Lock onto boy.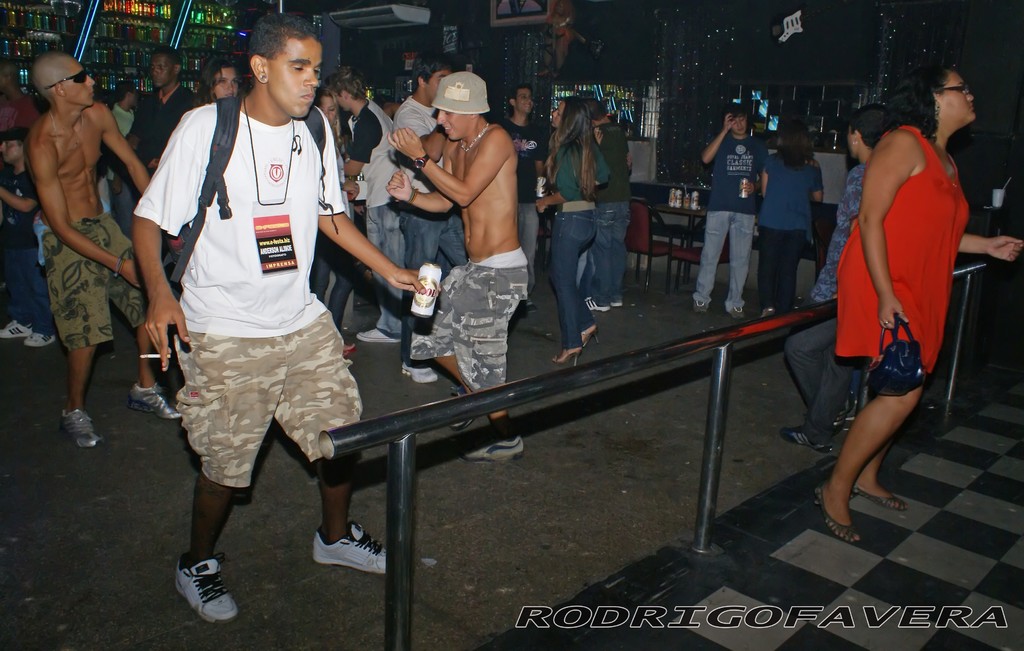
Locked: 688, 101, 769, 323.
